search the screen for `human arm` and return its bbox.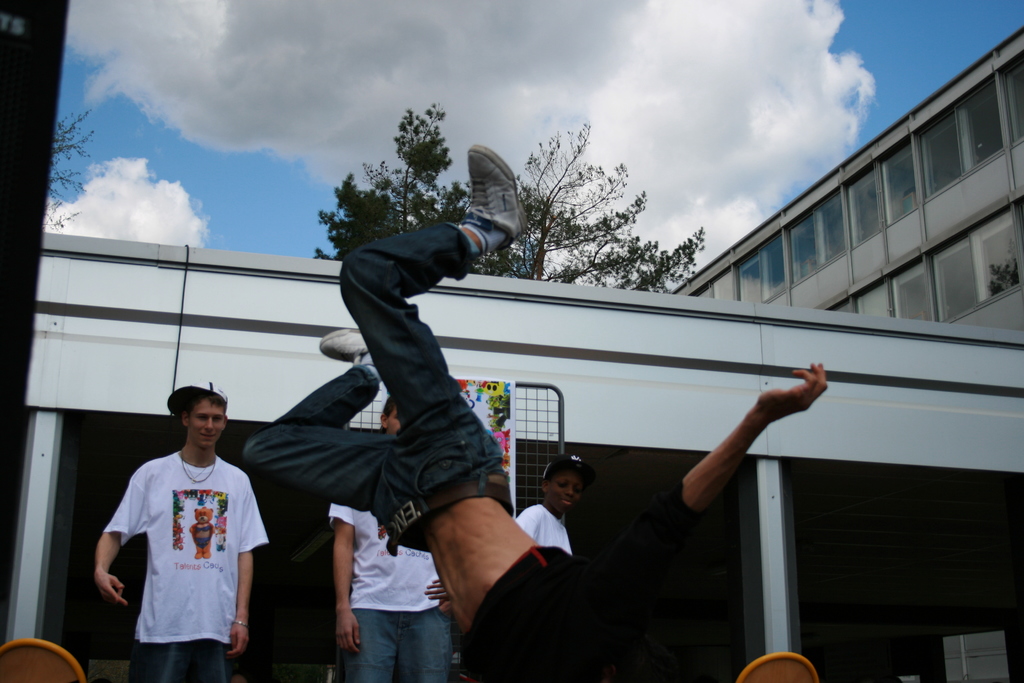
Found: detection(328, 514, 365, 670).
